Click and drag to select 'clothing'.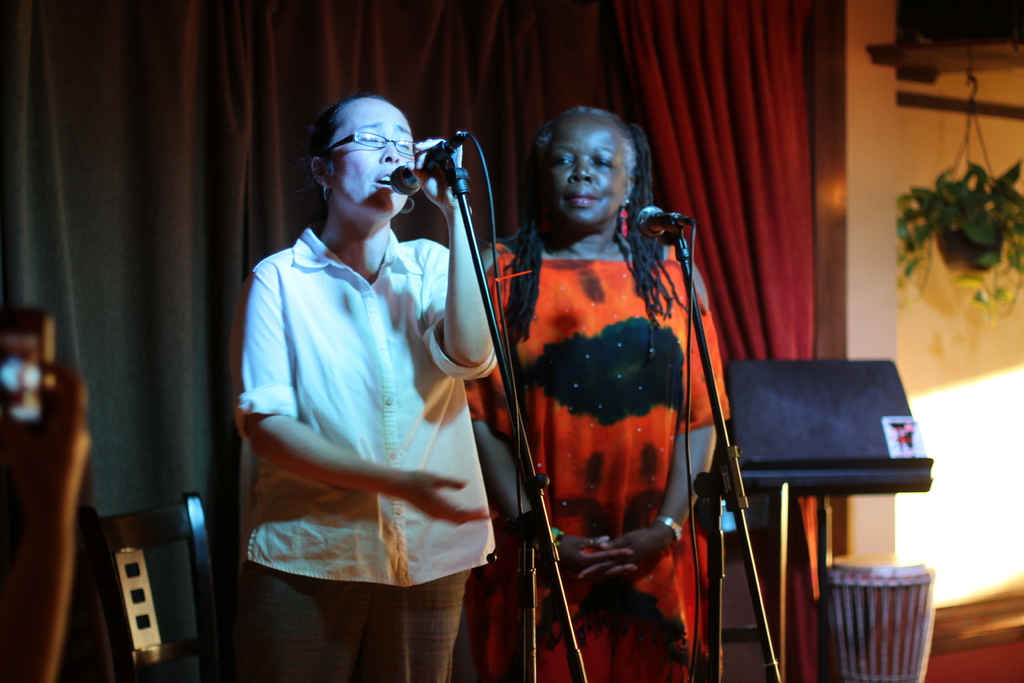
Selection: 232,233,502,682.
